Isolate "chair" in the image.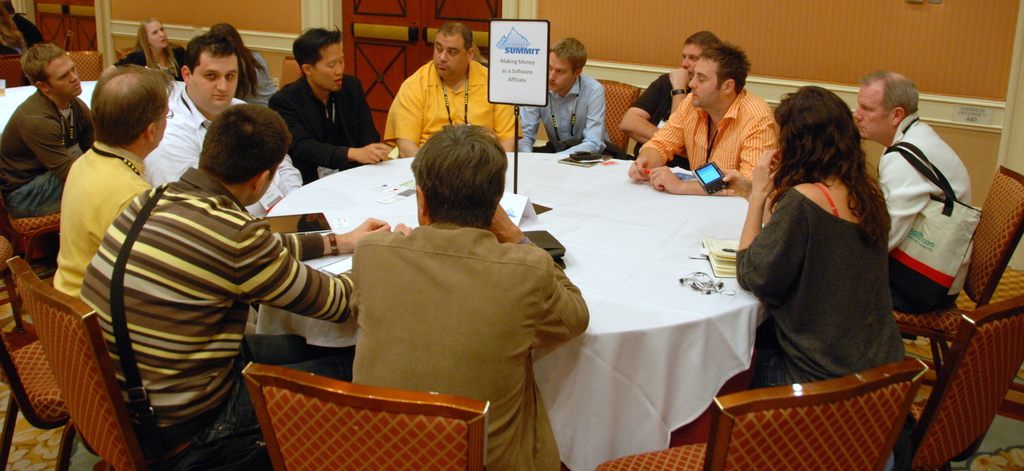
Isolated region: x1=237, y1=361, x2=495, y2=470.
